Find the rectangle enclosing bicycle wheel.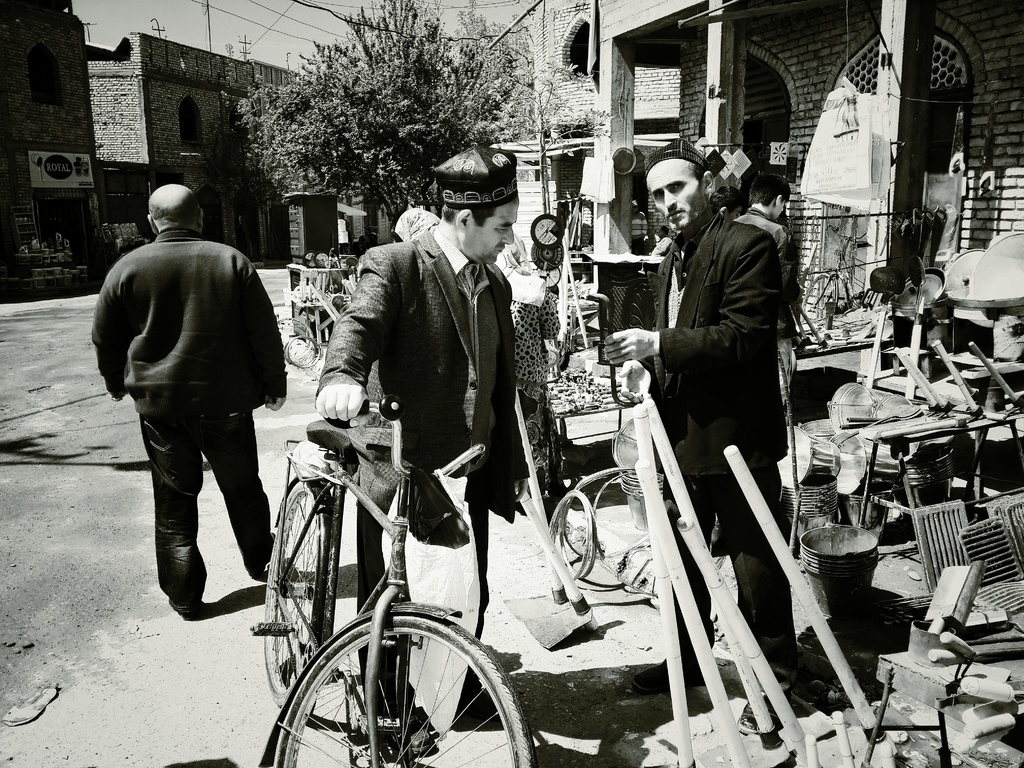
Rect(271, 610, 532, 767).
